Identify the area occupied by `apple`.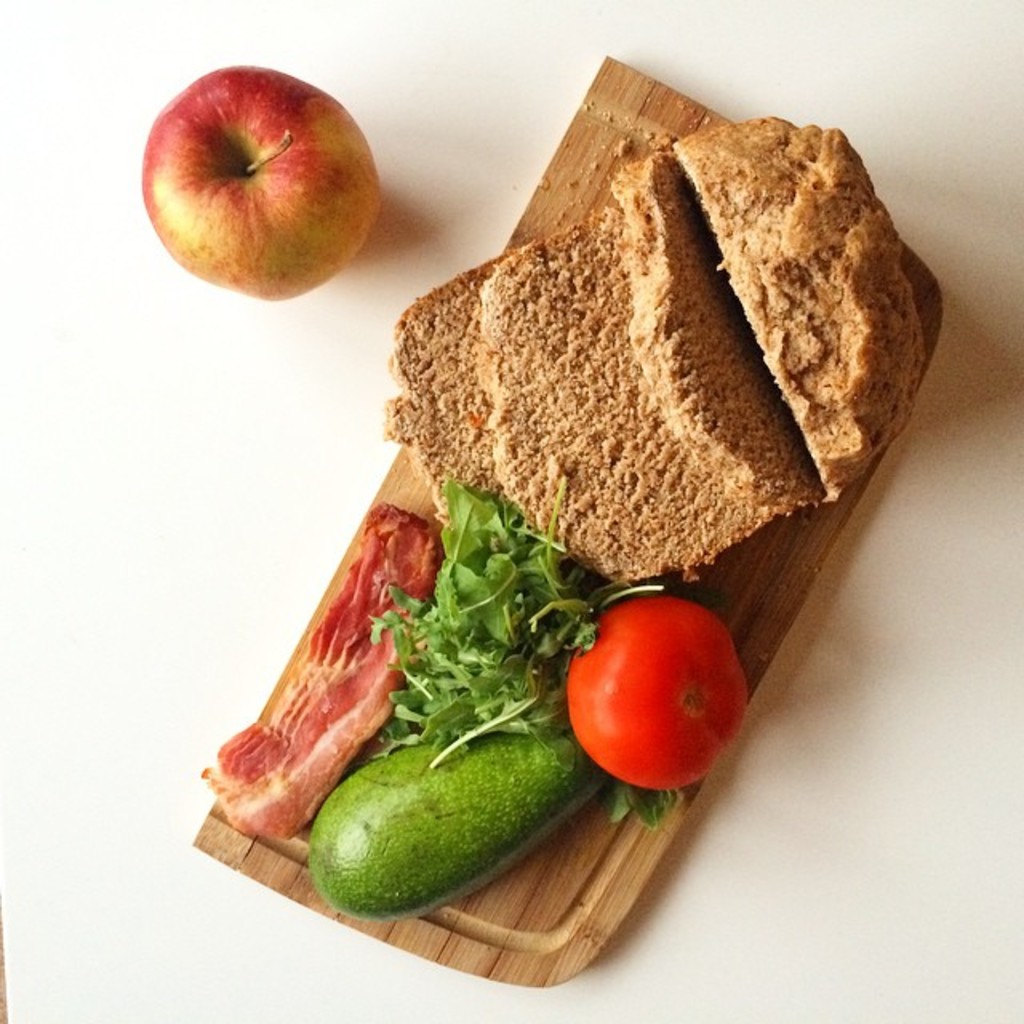
Area: pyautogui.locateOnScreen(149, 69, 386, 299).
